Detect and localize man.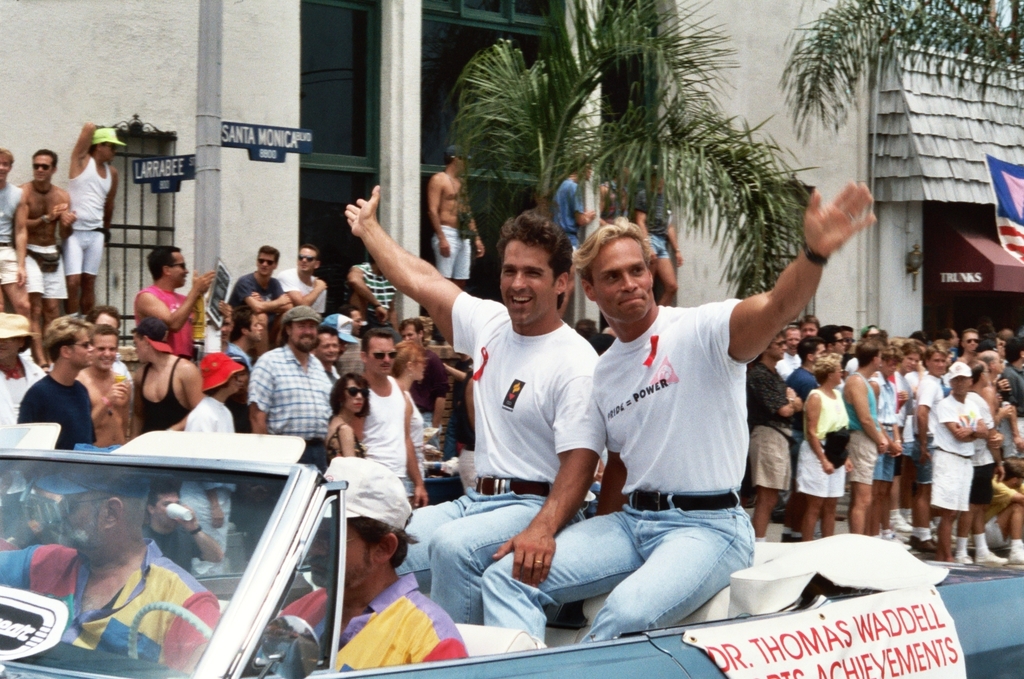
Localized at <region>362, 326, 428, 510</region>.
